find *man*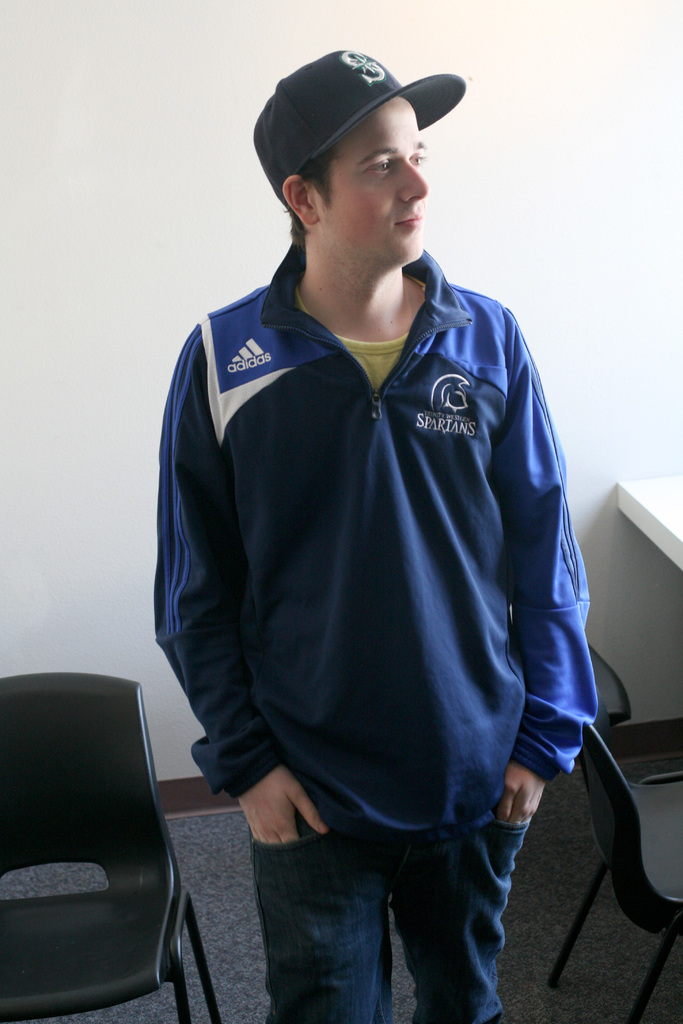
detection(145, 12, 602, 1023)
